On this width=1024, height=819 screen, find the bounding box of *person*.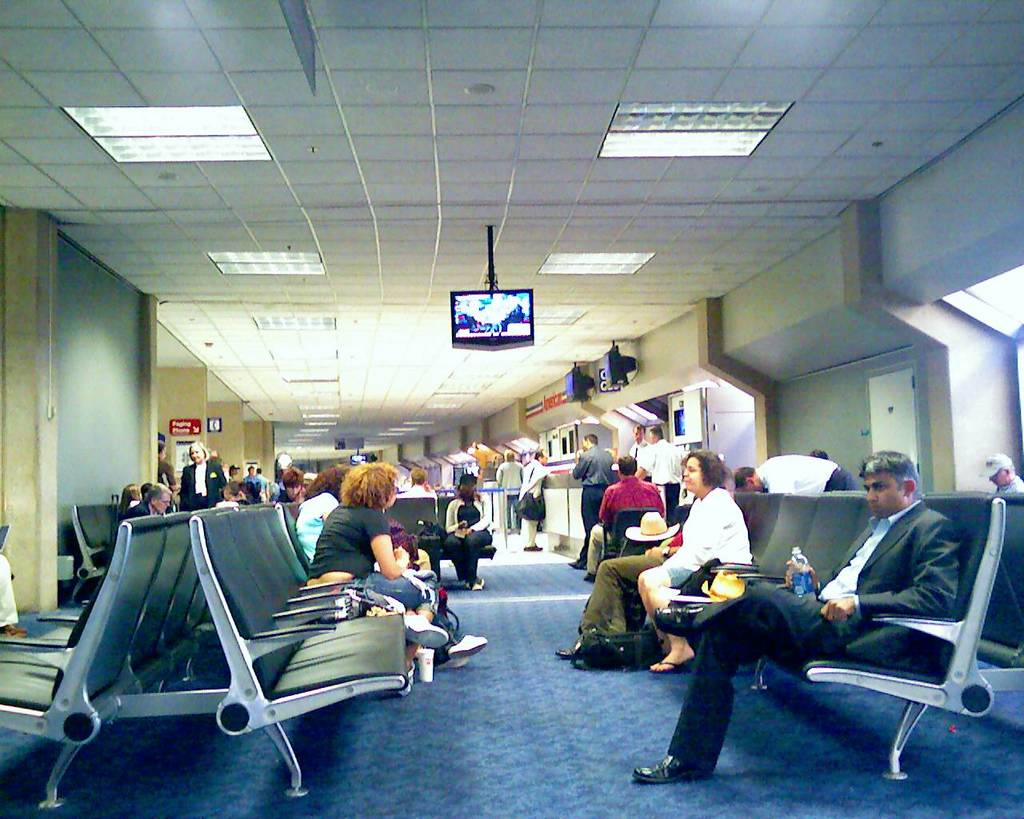
Bounding box: 279/472/306/512.
